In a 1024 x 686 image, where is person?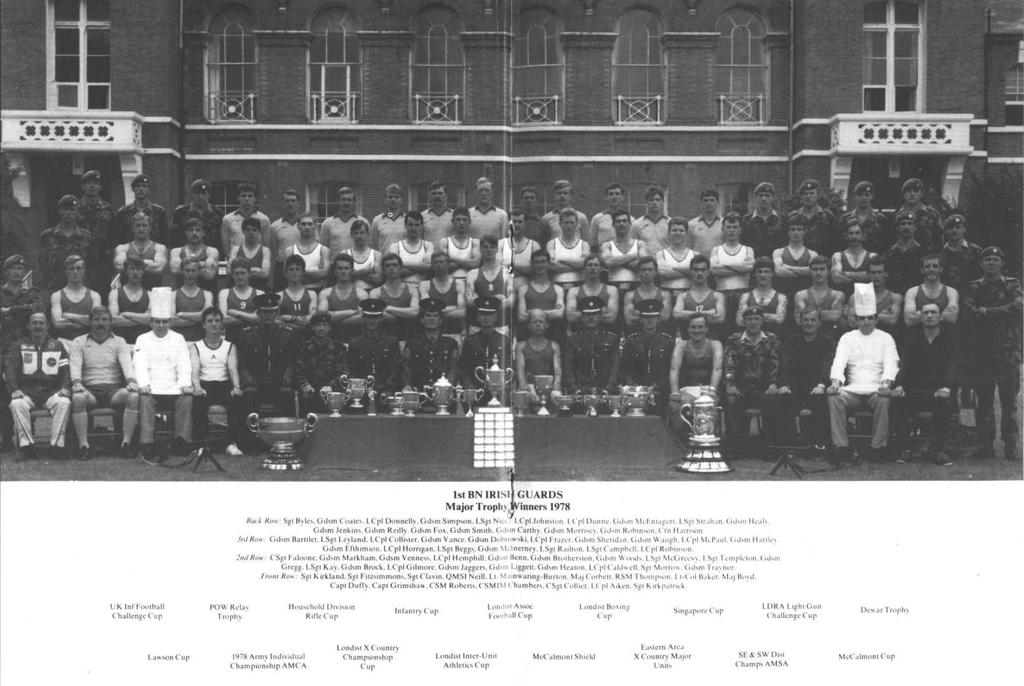
(left=370, top=184, right=408, bottom=250).
